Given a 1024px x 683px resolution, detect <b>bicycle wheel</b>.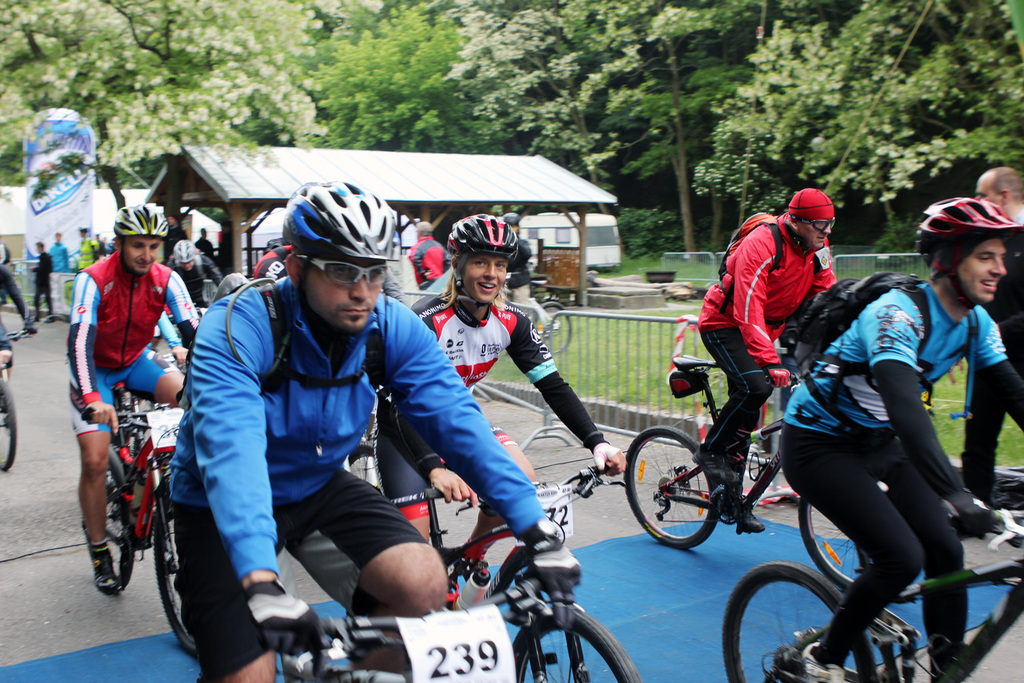
BBox(512, 603, 636, 682).
